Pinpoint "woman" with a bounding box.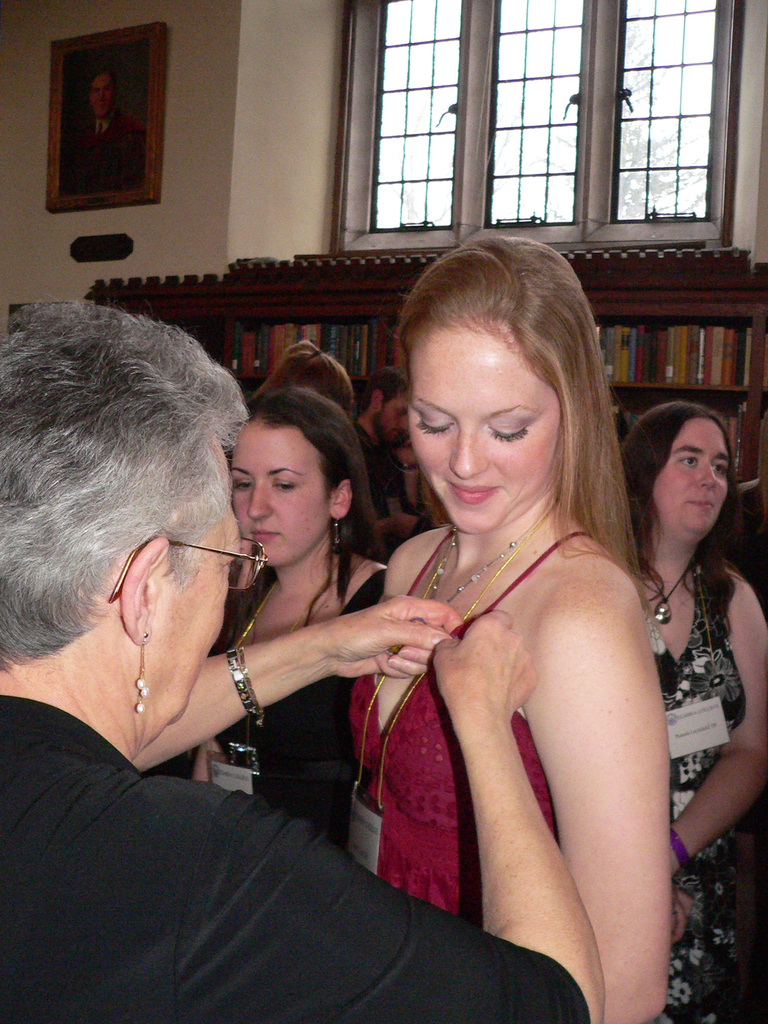
(x1=344, y1=226, x2=683, y2=1023).
